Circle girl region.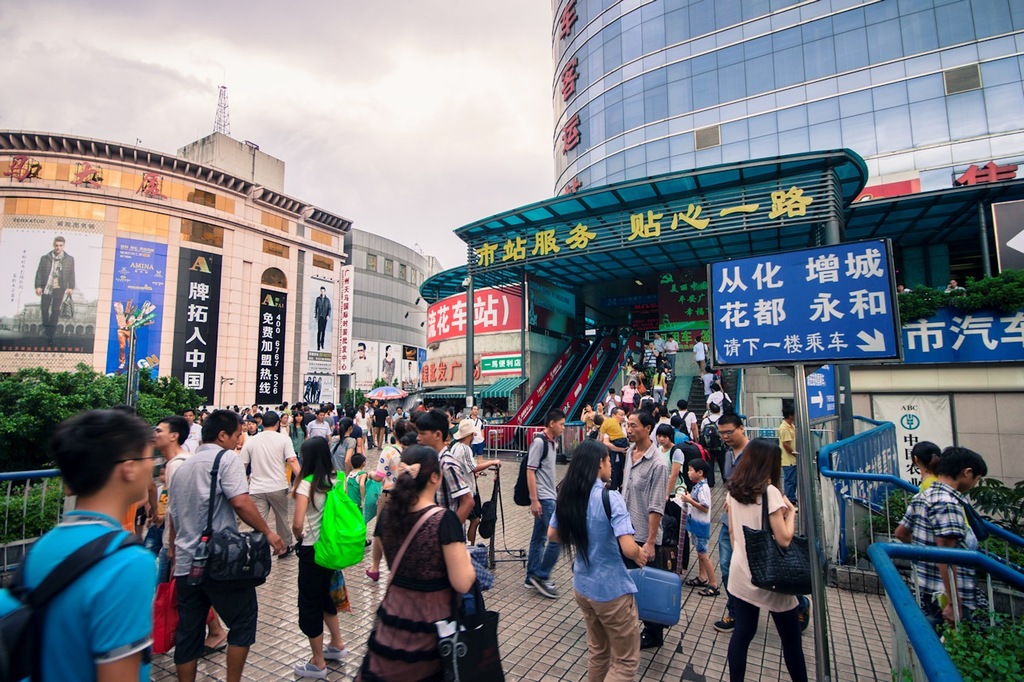
Region: <bbox>546, 436, 653, 681</bbox>.
